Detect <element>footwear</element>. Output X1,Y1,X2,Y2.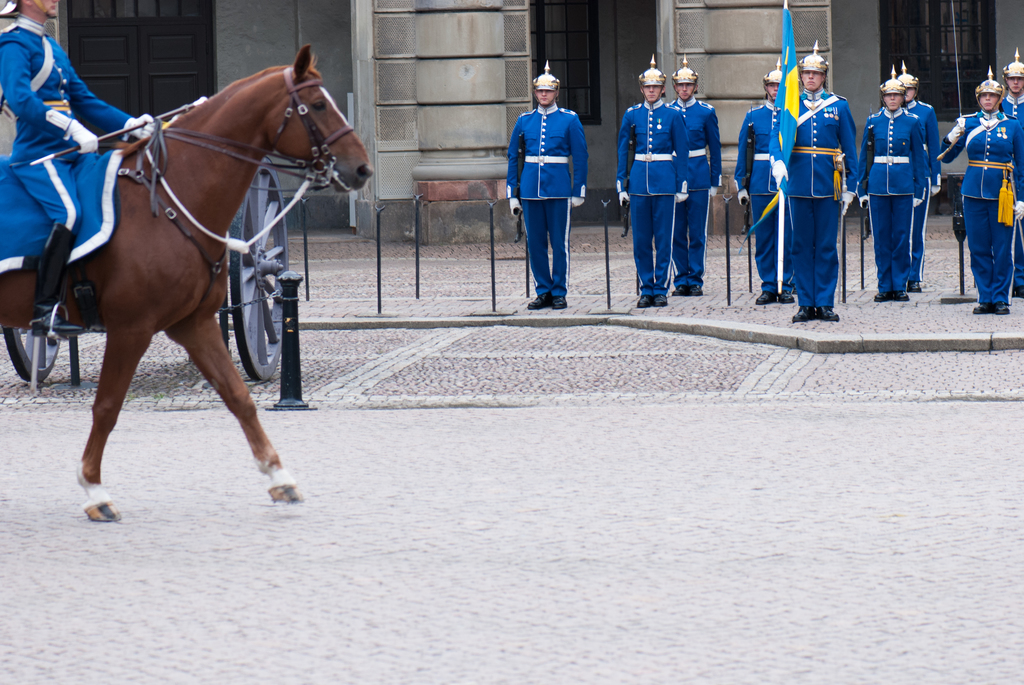
547,293,568,310.
